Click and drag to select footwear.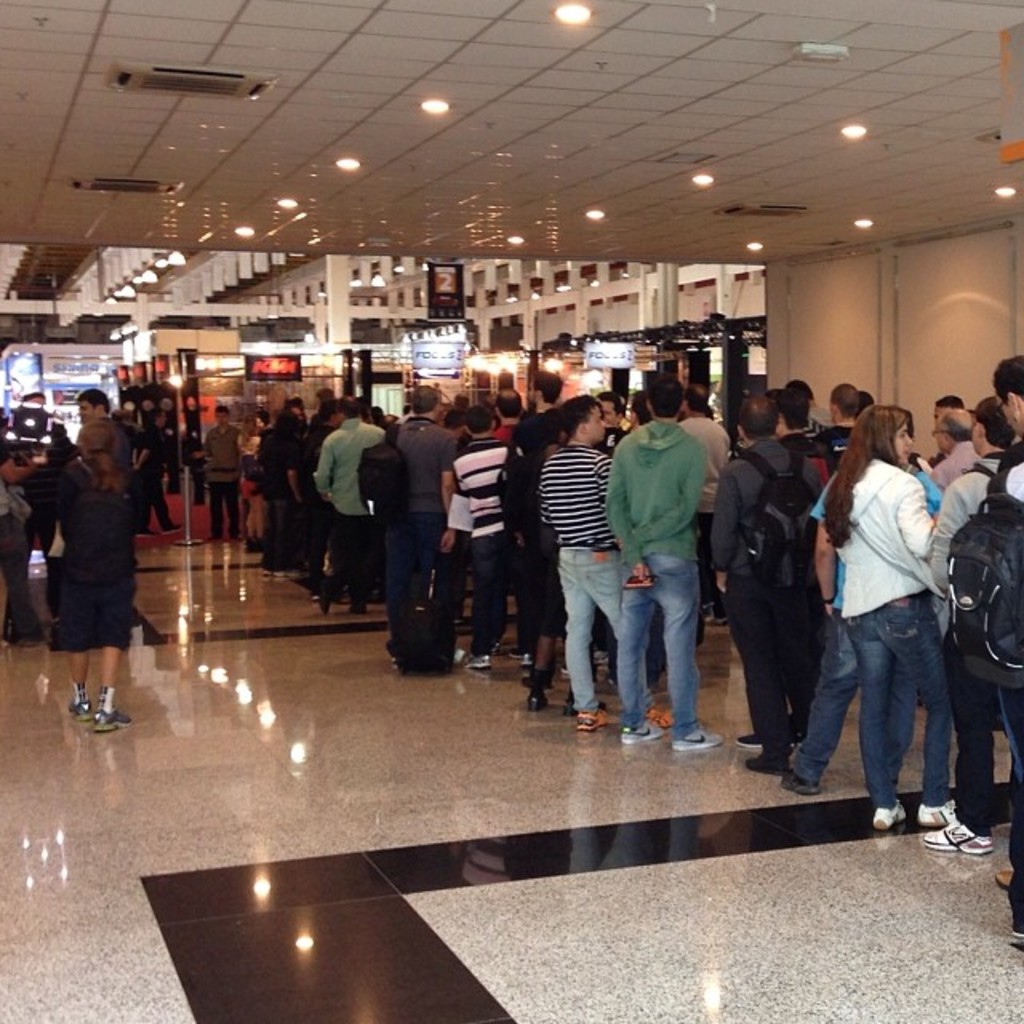
Selection: 621:720:664:742.
